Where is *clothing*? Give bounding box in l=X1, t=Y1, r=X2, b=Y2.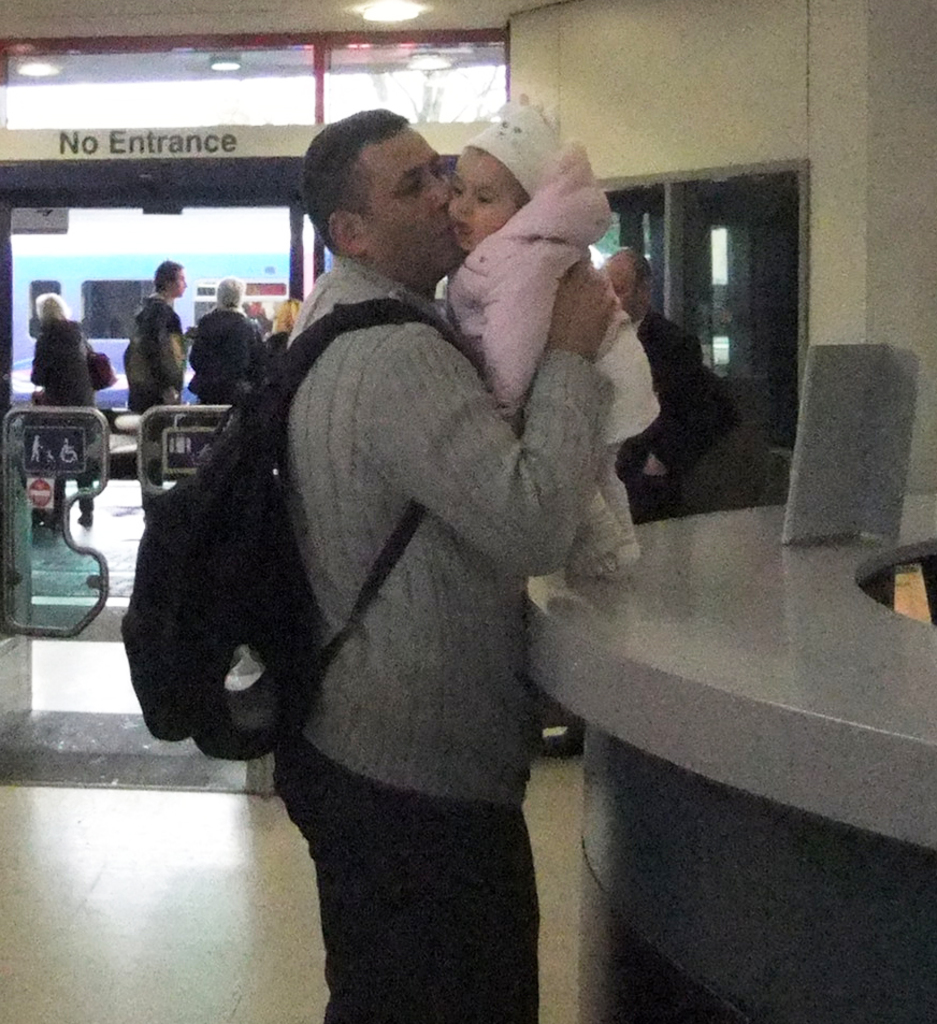
l=621, t=315, r=747, b=524.
